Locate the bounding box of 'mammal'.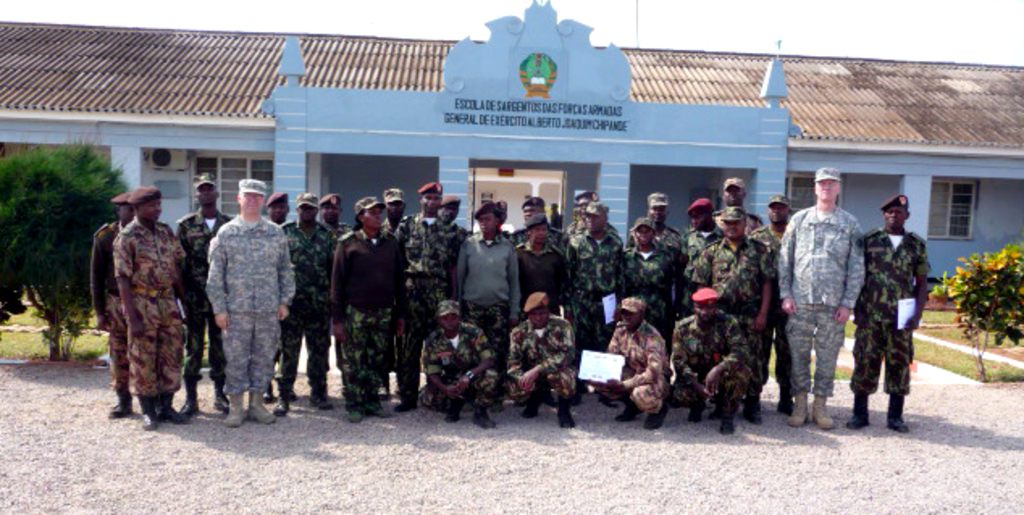
Bounding box: select_region(507, 289, 575, 421).
